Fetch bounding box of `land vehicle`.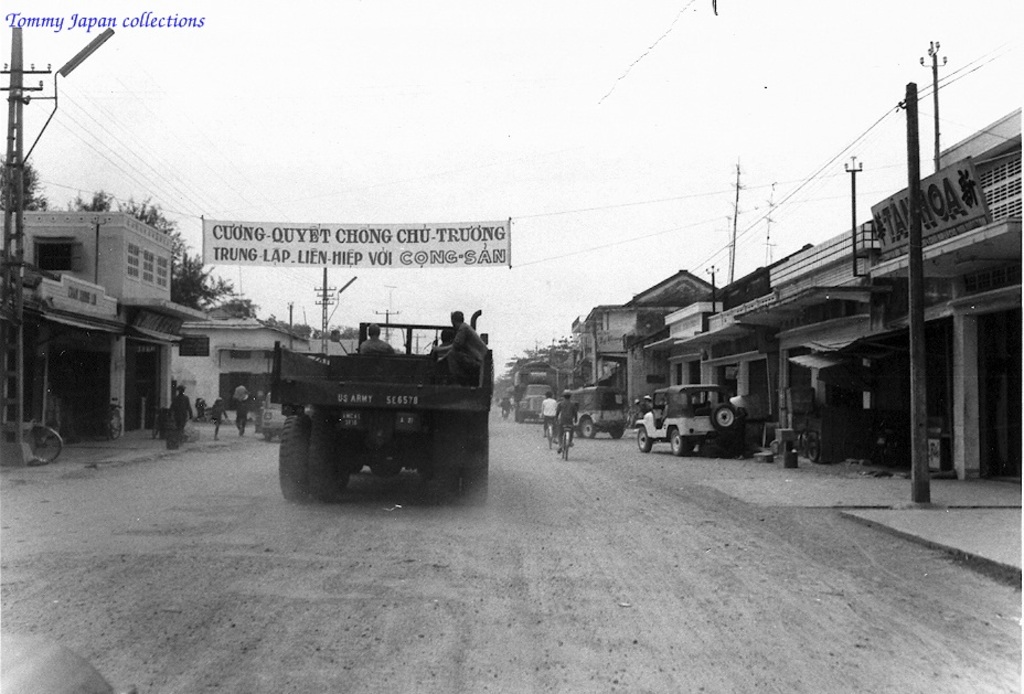
Bbox: l=636, t=384, r=738, b=455.
